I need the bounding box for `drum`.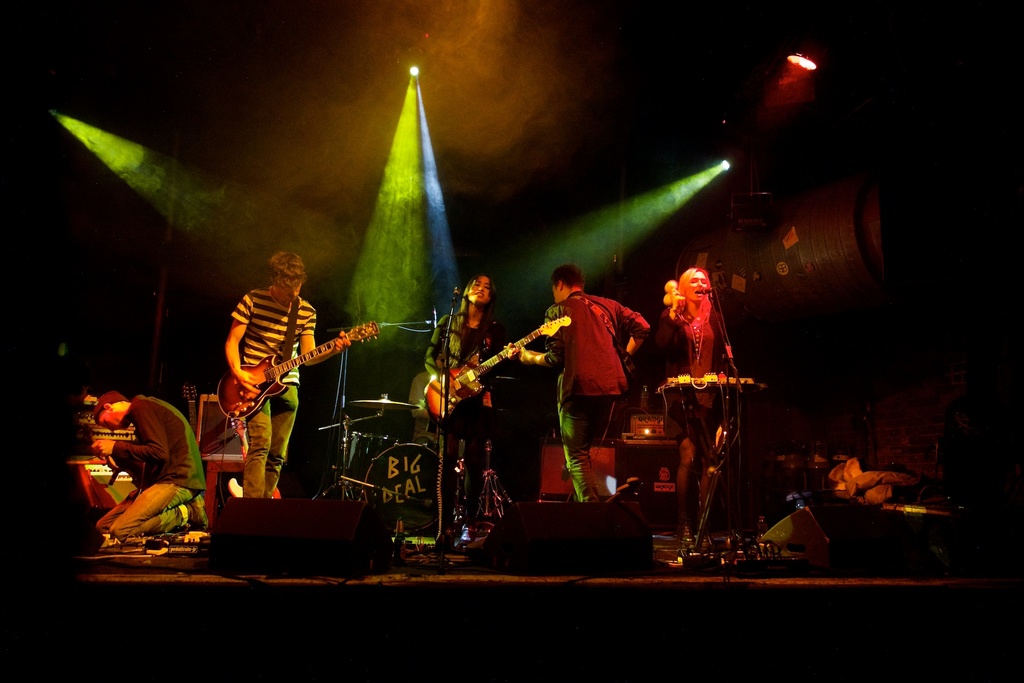
Here it is: bbox=(363, 443, 450, 532).
